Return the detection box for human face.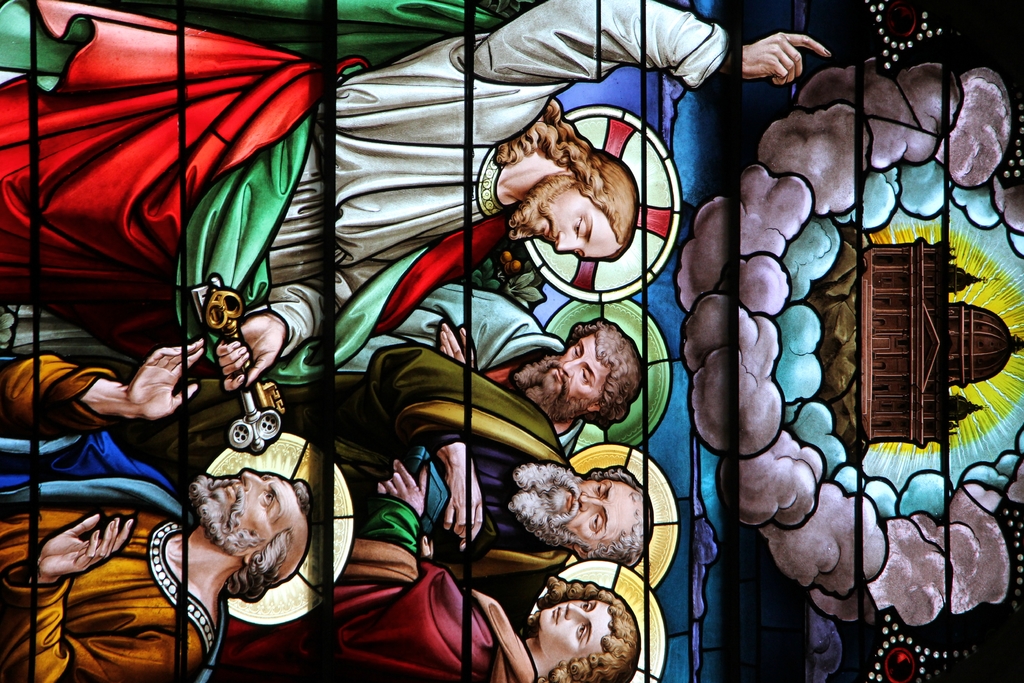
<bbox>552, 478, 632, 550</bbox>.
